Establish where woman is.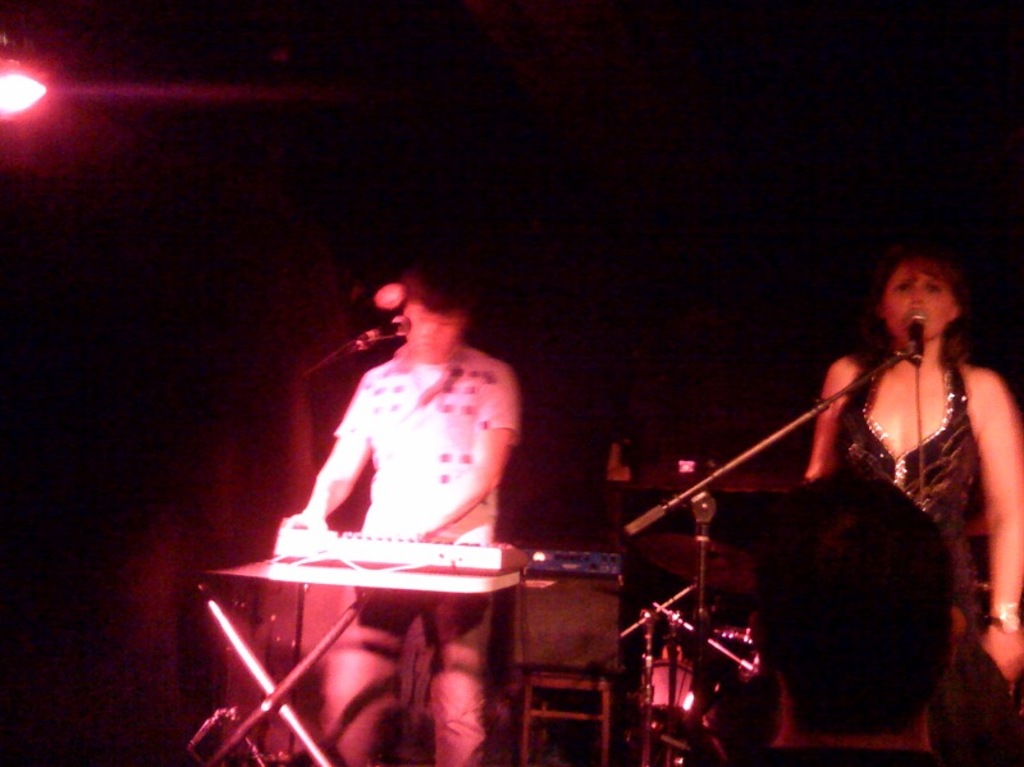
Established at [804,239,1023,766].
